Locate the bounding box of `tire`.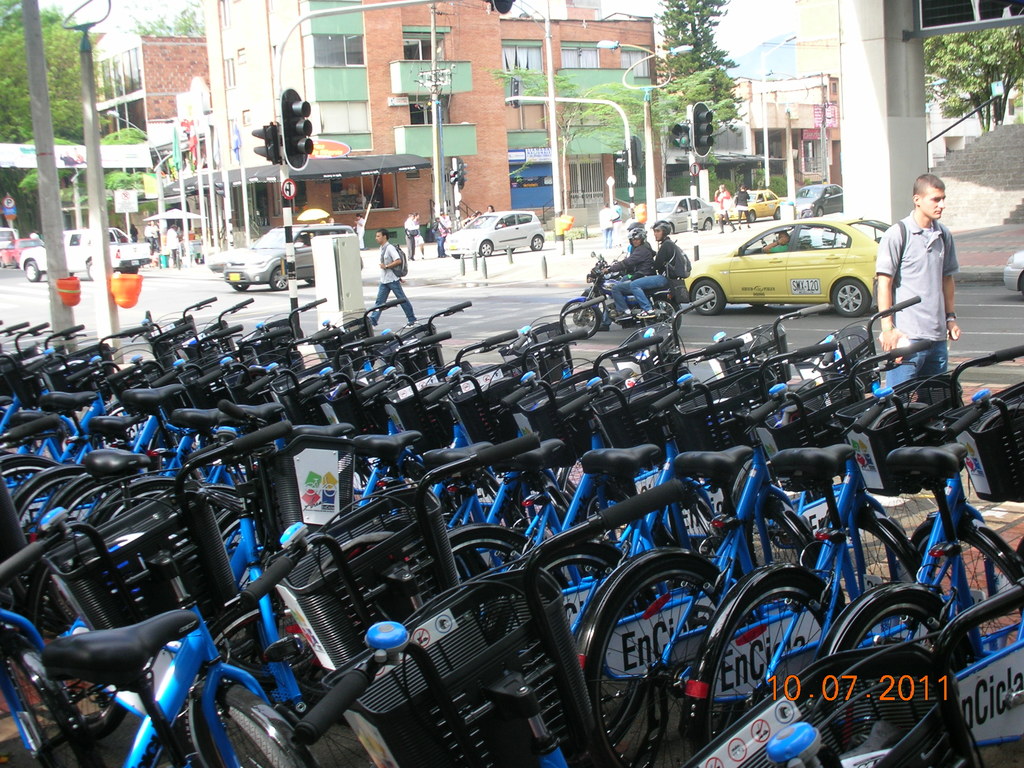
Bounding box: crop(478, 241, 492, 256).
